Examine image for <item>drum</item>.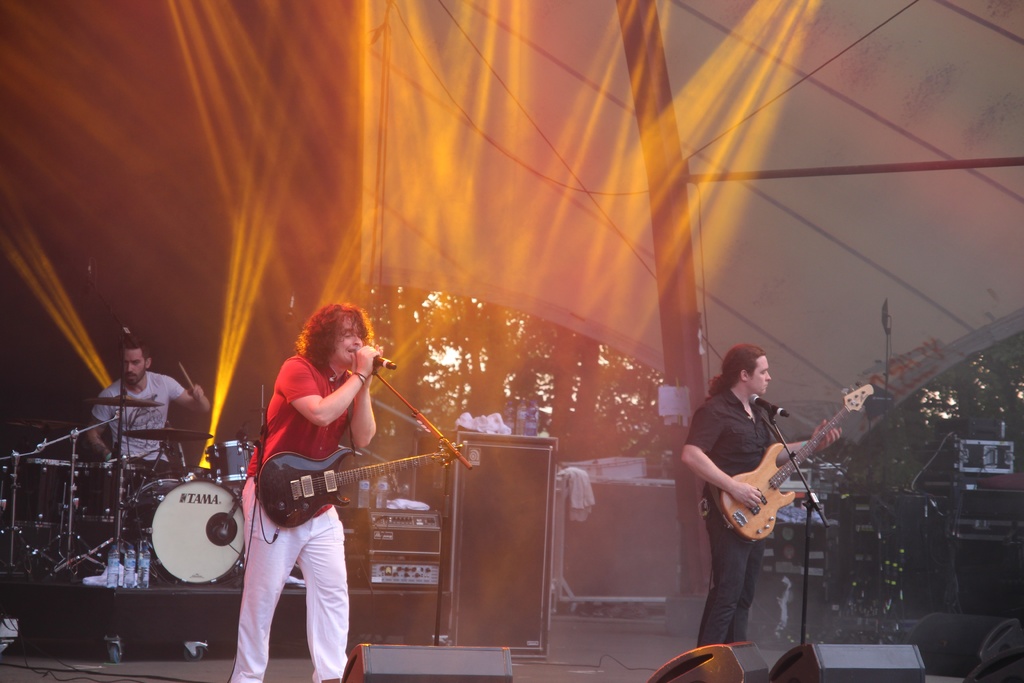
Examination result: (left=14, top=458, right=76, bottom=529).
